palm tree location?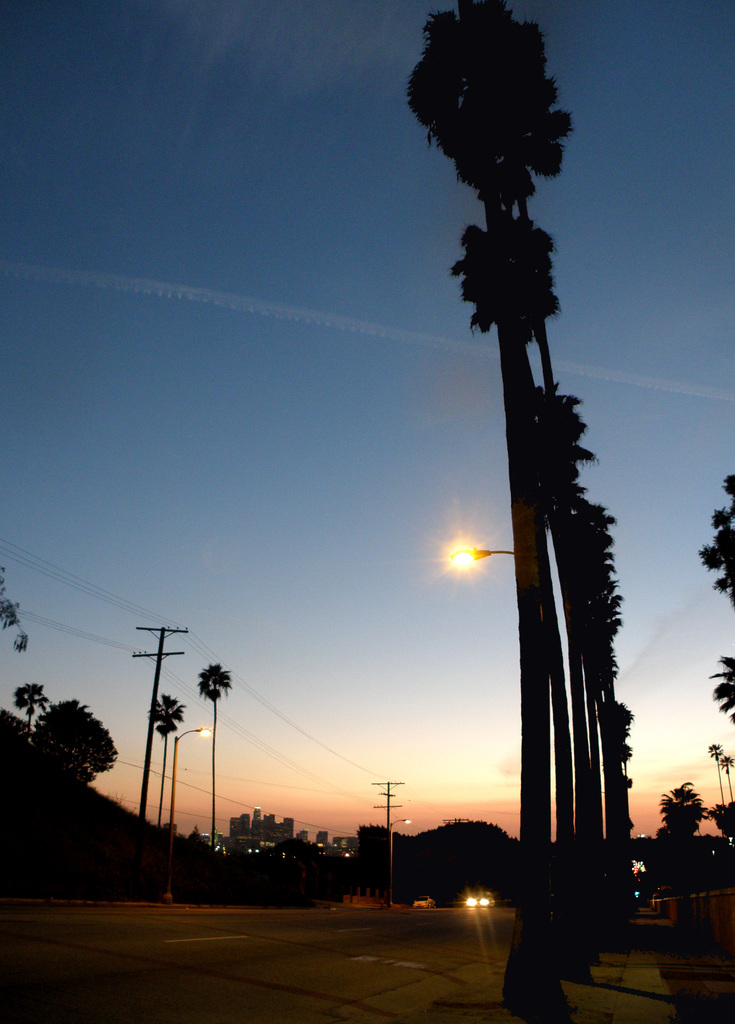
bbox(459, 0, 647, 1023)
